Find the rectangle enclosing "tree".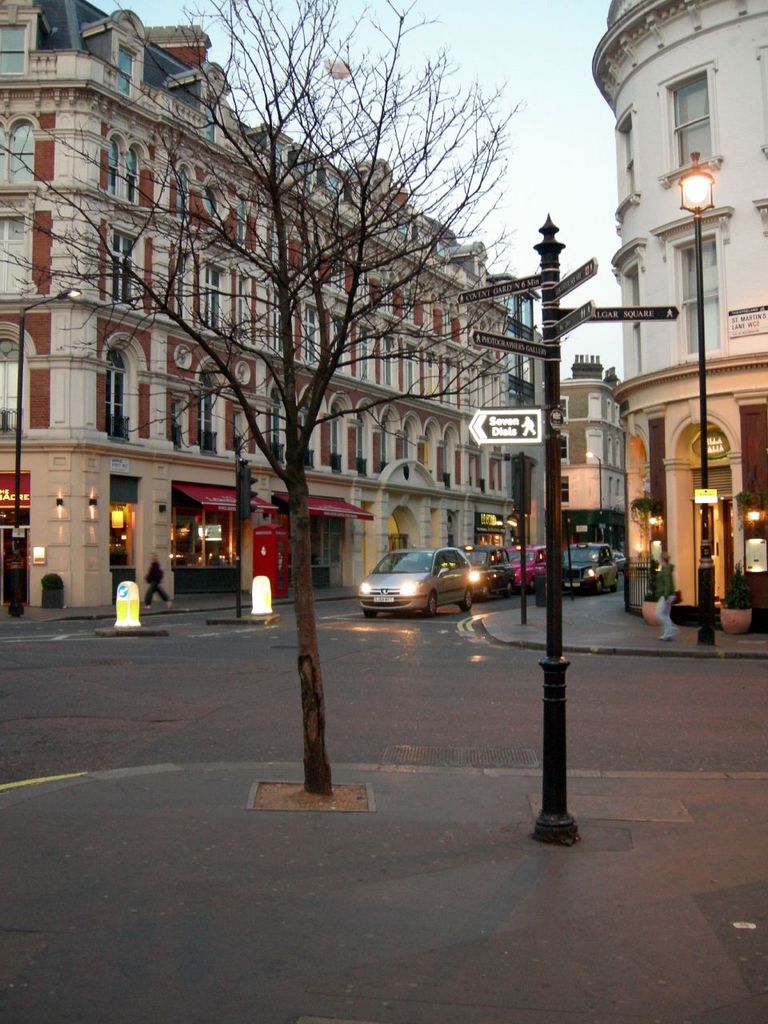
bbox(3, 0, 548, 799).
